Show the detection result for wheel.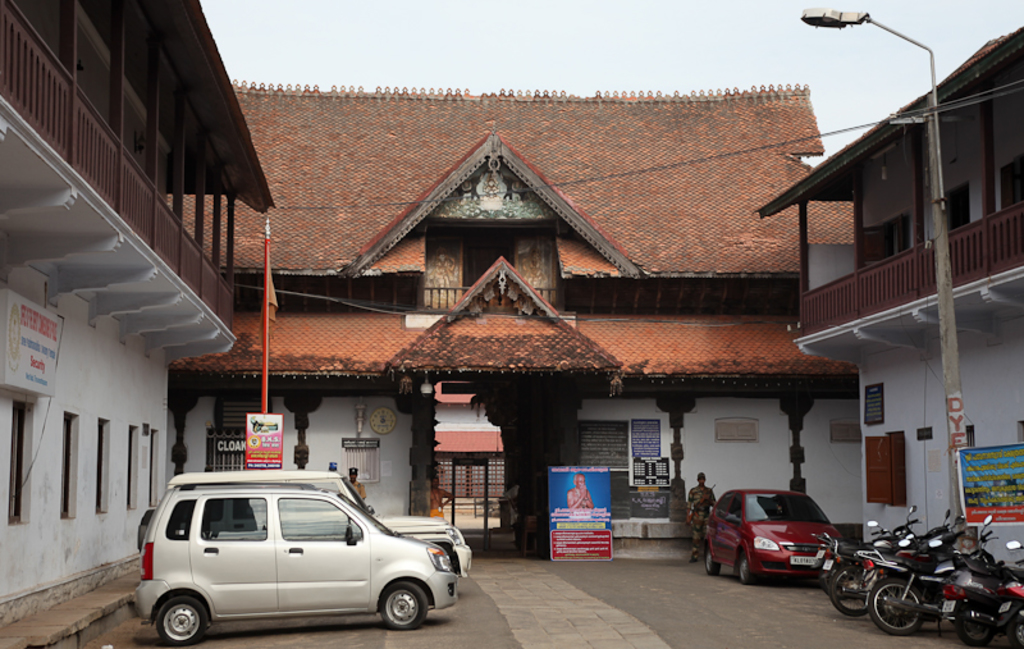
159 598 206 648.
